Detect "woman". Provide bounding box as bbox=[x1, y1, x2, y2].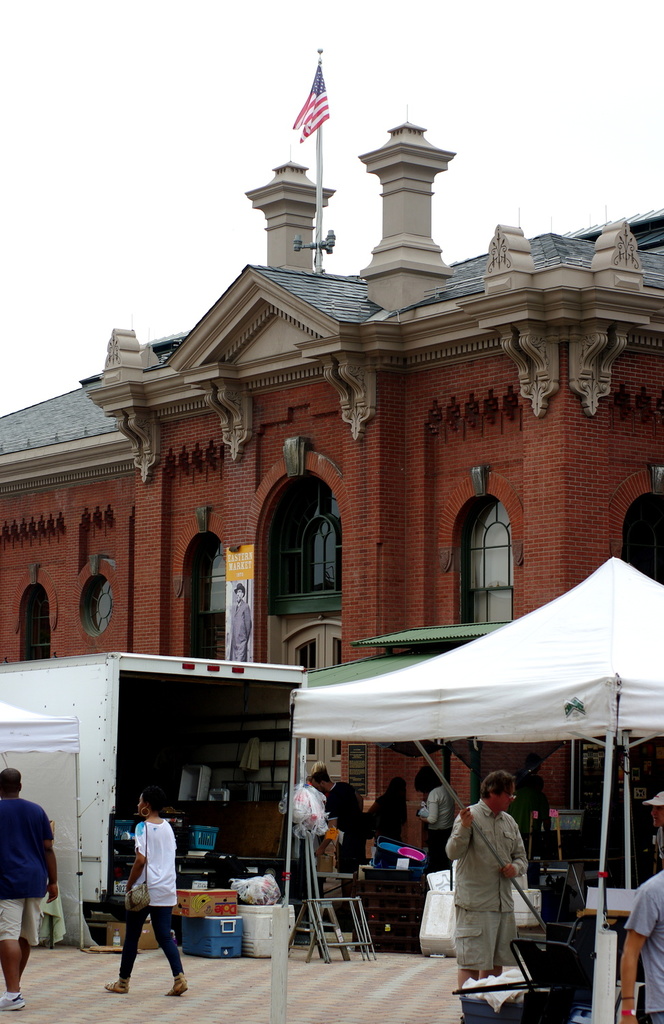
bbox=[439, 780, 549, 987].
